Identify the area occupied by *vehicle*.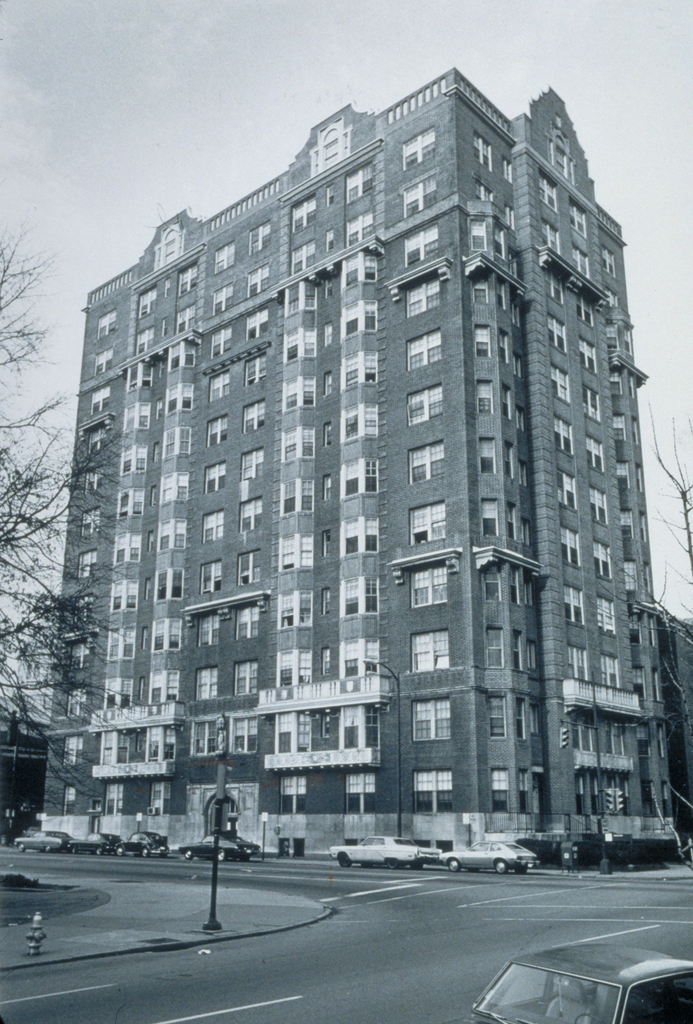
Area: (479,934,692,1023).
